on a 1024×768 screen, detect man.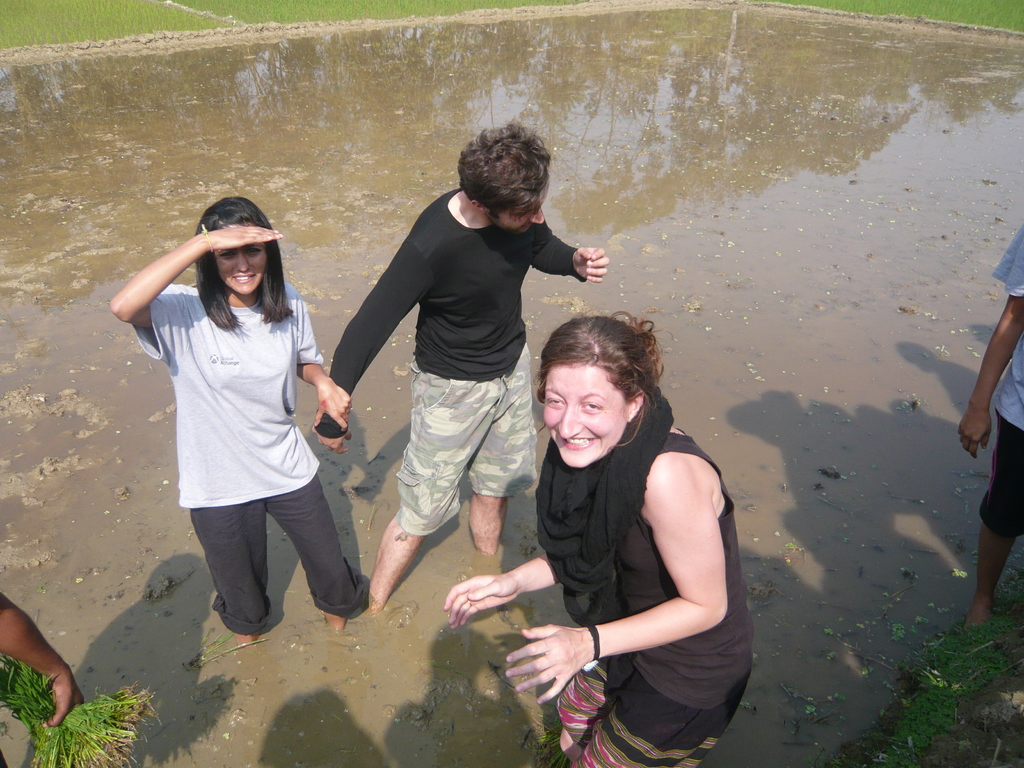
950/235/1023/651.
